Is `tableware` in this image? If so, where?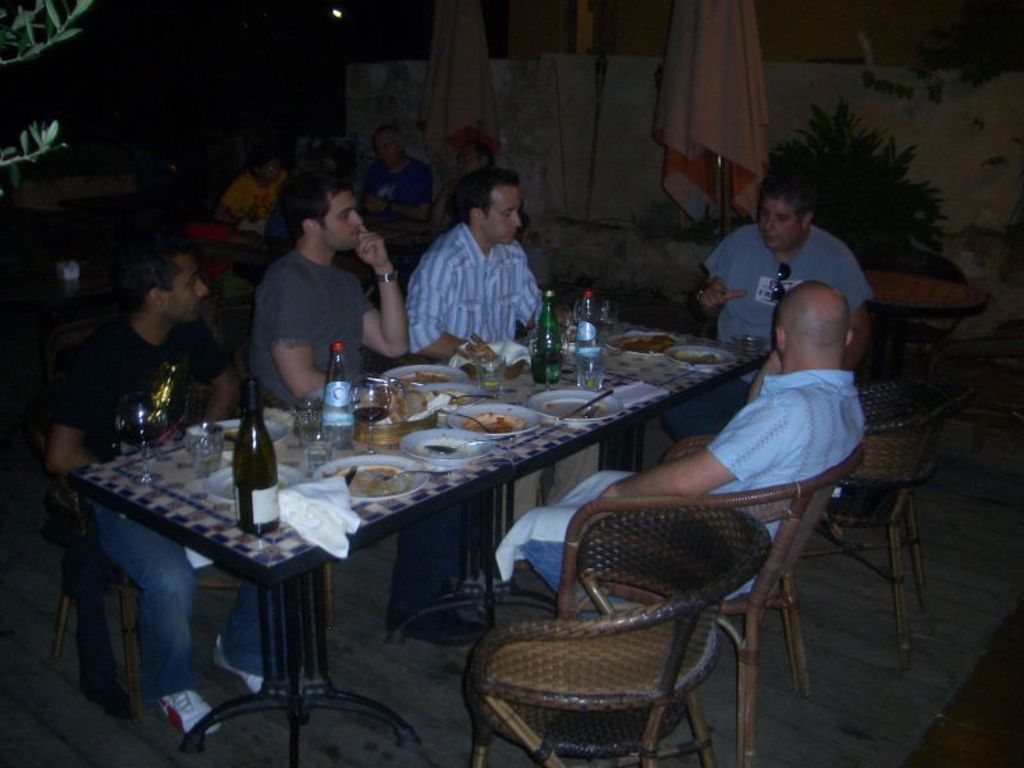
Yes, at x1=312 y1=454 x2=429 y2=503.
